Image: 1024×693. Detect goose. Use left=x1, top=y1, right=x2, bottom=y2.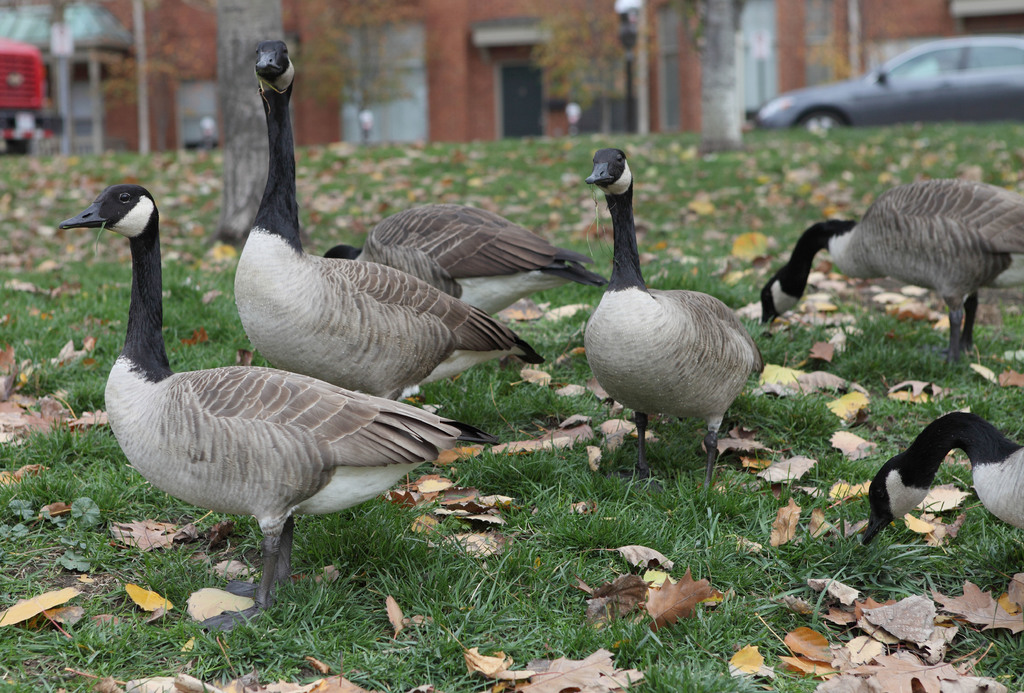
left=59, top=186, right=493, bottom=637.
